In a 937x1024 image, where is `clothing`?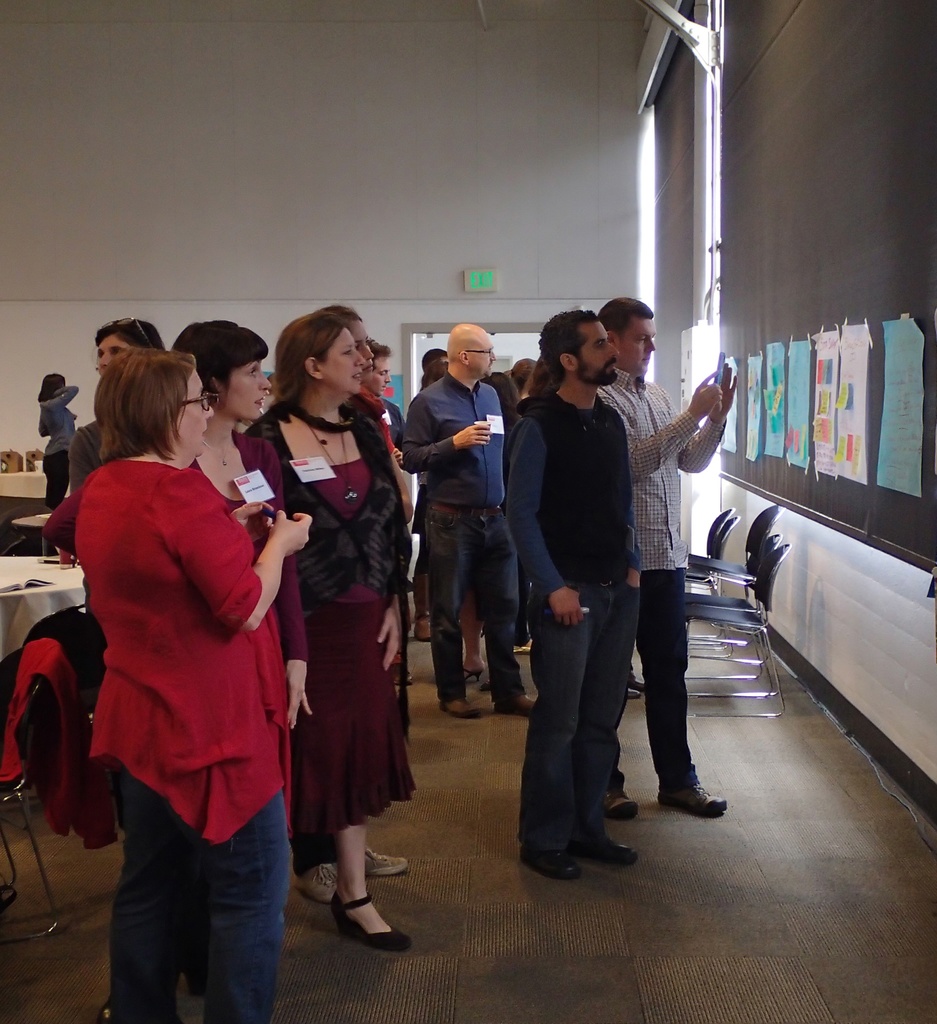
[501, 385, 641, 858].
